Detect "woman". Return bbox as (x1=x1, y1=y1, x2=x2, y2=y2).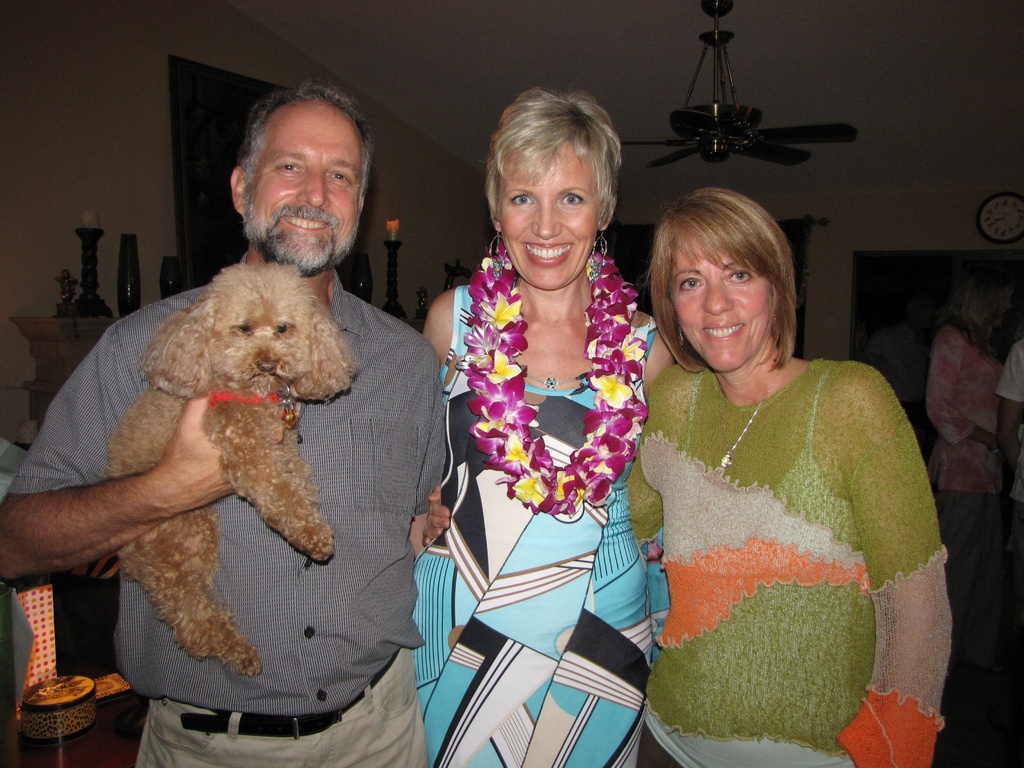
(x1=920, y1=269, x2=1022, y2=640).
